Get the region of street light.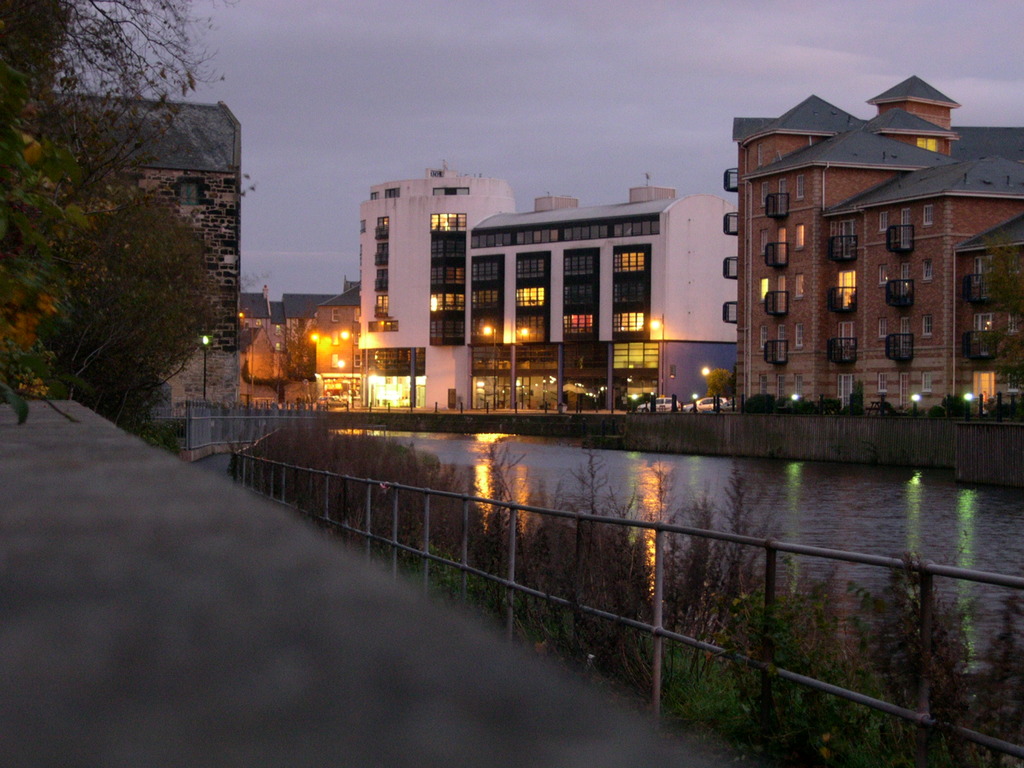
crop(650, 308, 666, 397).
